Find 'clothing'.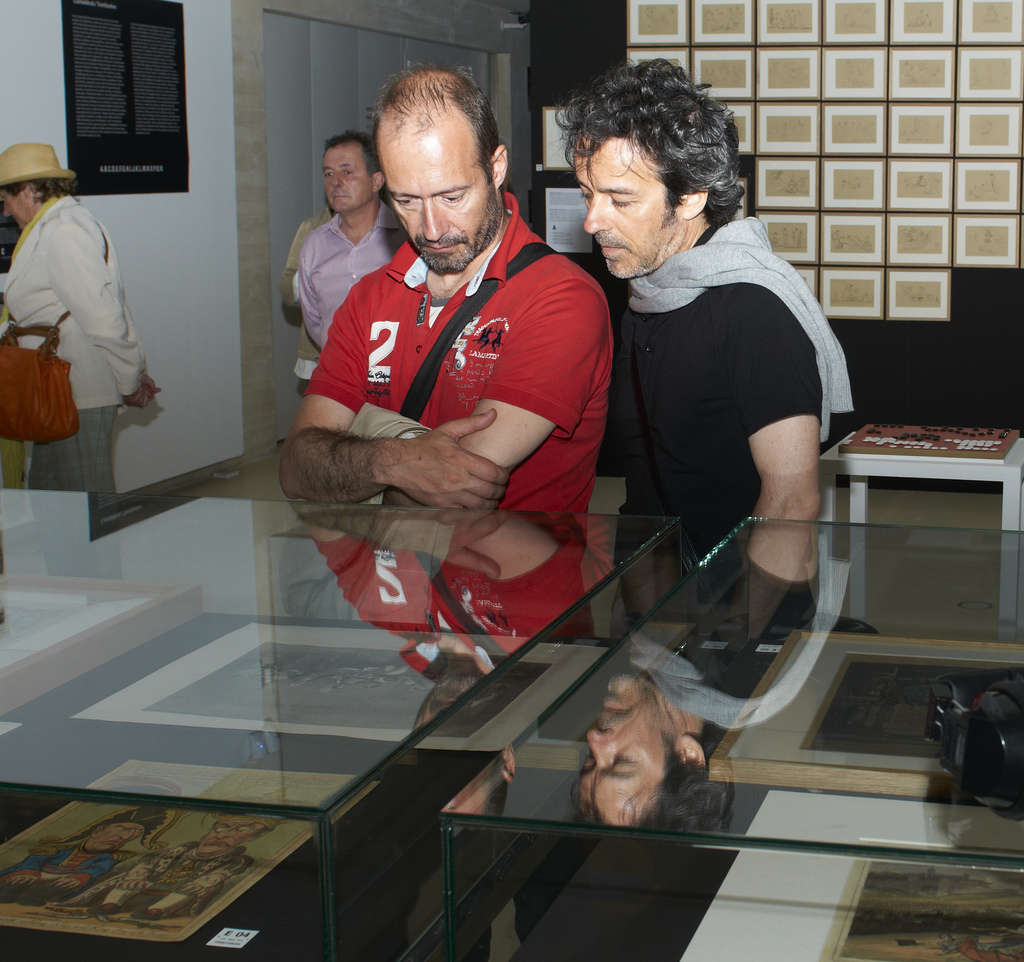
x1=0, y1=193, x2=130, y2=580.
